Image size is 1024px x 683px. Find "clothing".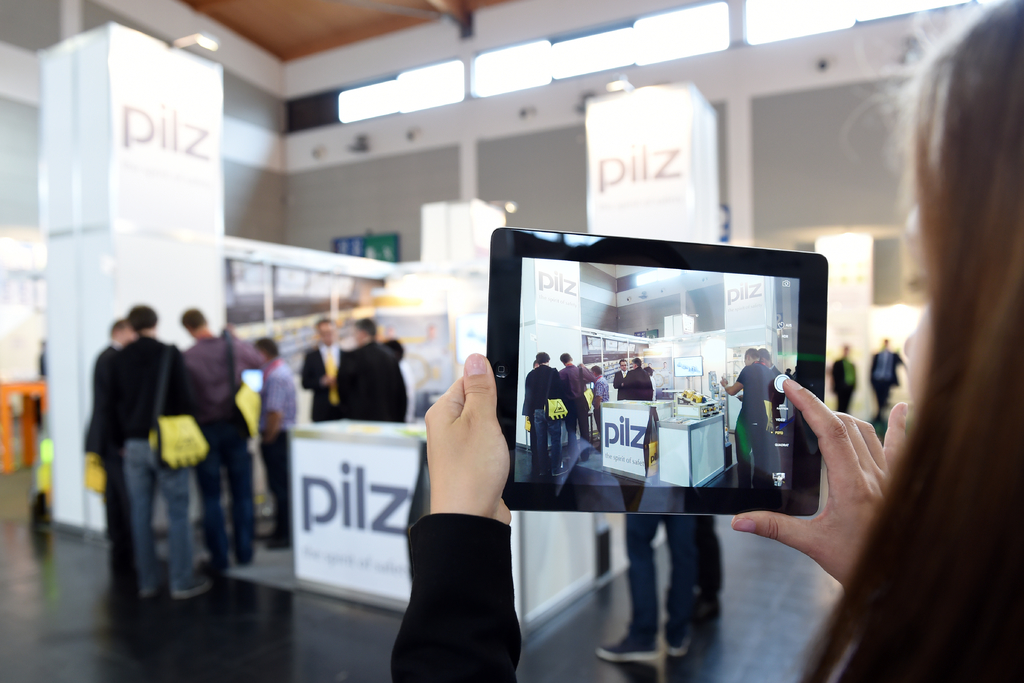
(left=703, top=511, right=719, bottom=616).
